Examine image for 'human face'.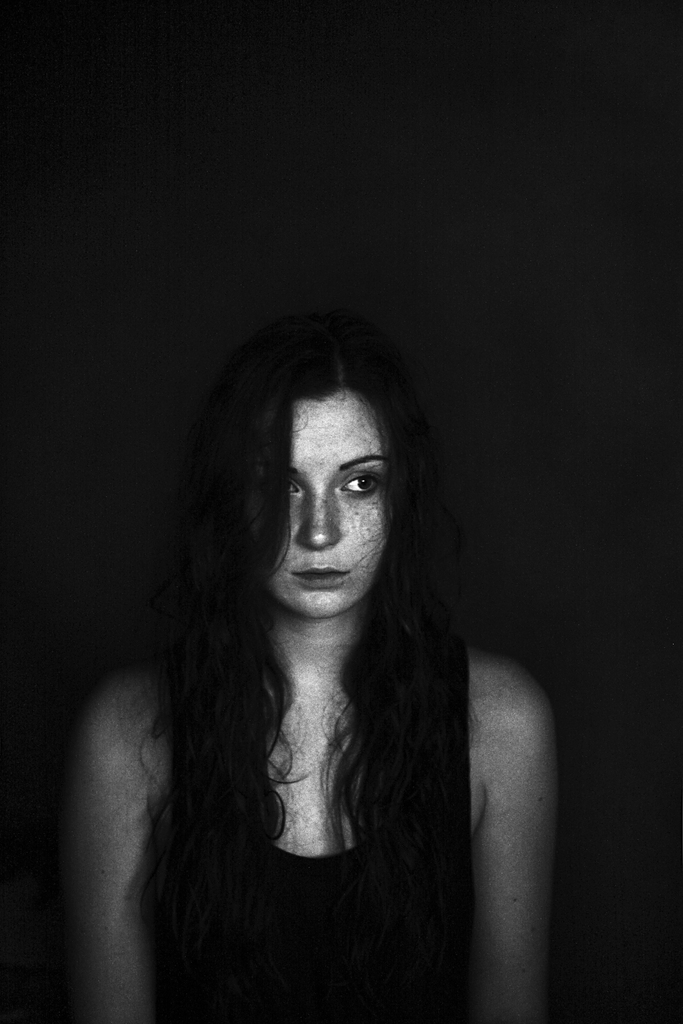
Examination result: 246, 374, 416, 628.
